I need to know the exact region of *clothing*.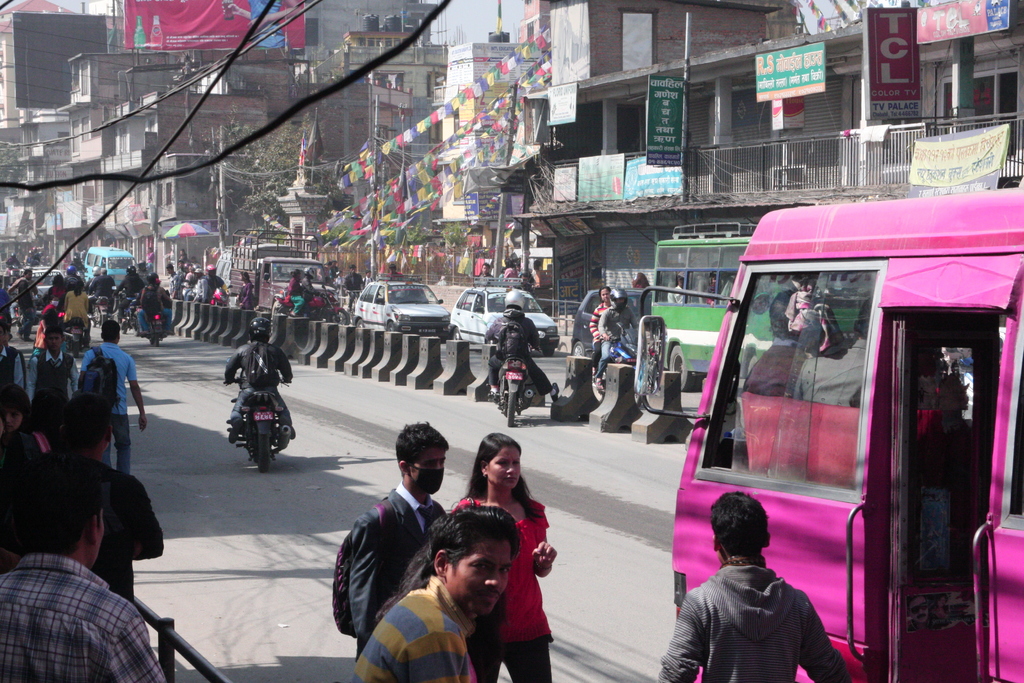
Region: 667, 286, 688, 305.
